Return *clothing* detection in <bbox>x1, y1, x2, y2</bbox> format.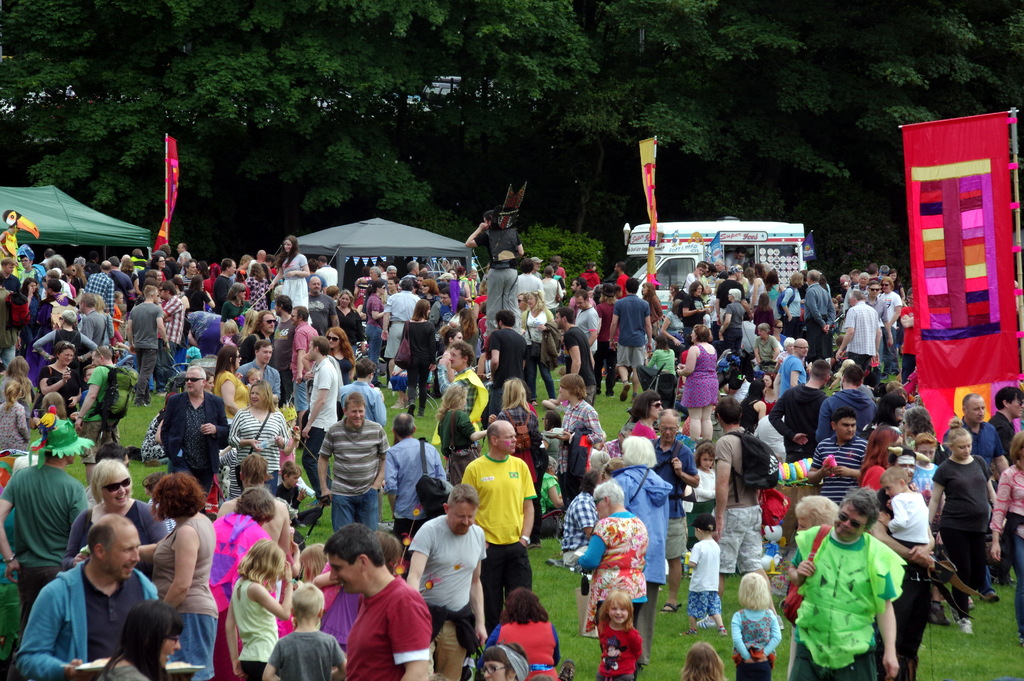
<bbox>317, 418, 385, 529</bbox>.
